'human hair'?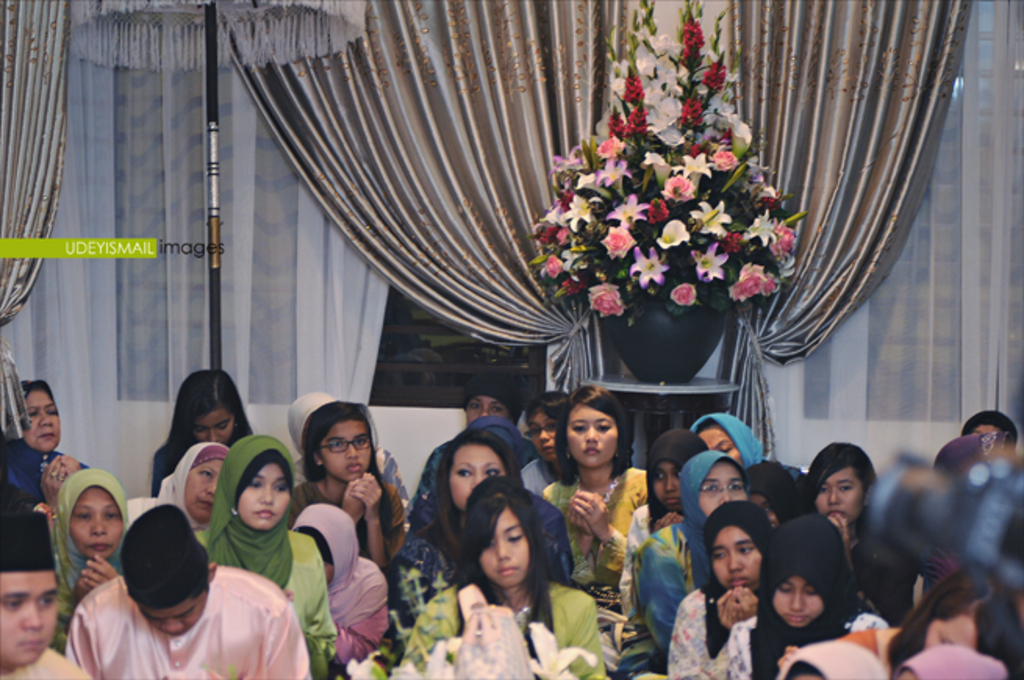
region(455, 460, 544, 644)
